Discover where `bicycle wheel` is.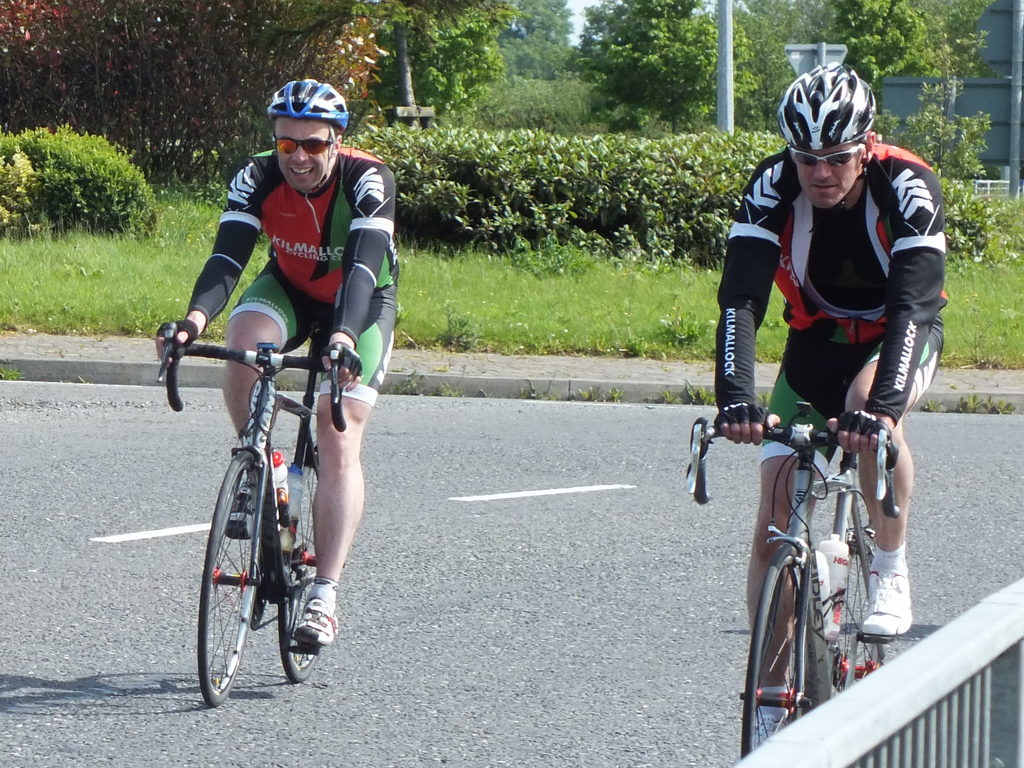
Discovered at (200,450,278,715).
